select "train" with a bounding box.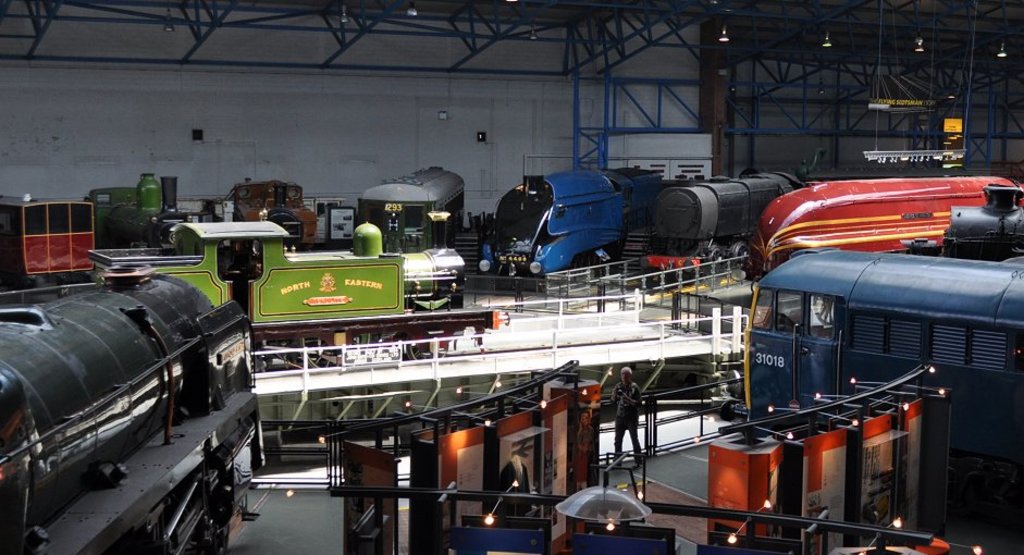
0/260/261/554.
